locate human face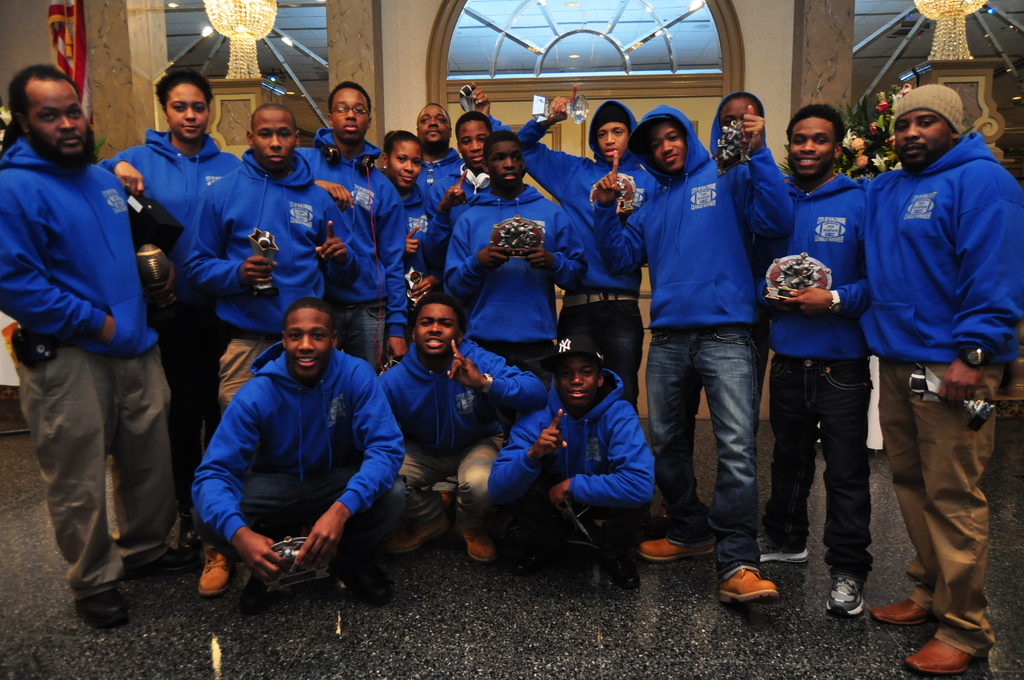
detection(785, 119, 833, 172)
